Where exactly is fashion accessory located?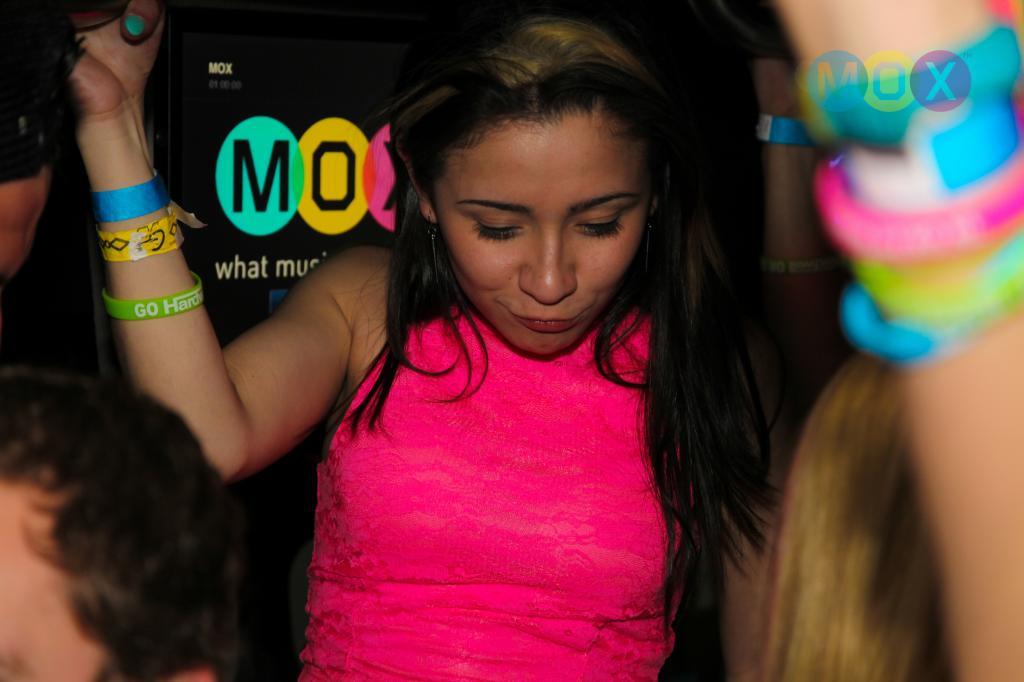
Its bounding box is 88:180:169:220.
